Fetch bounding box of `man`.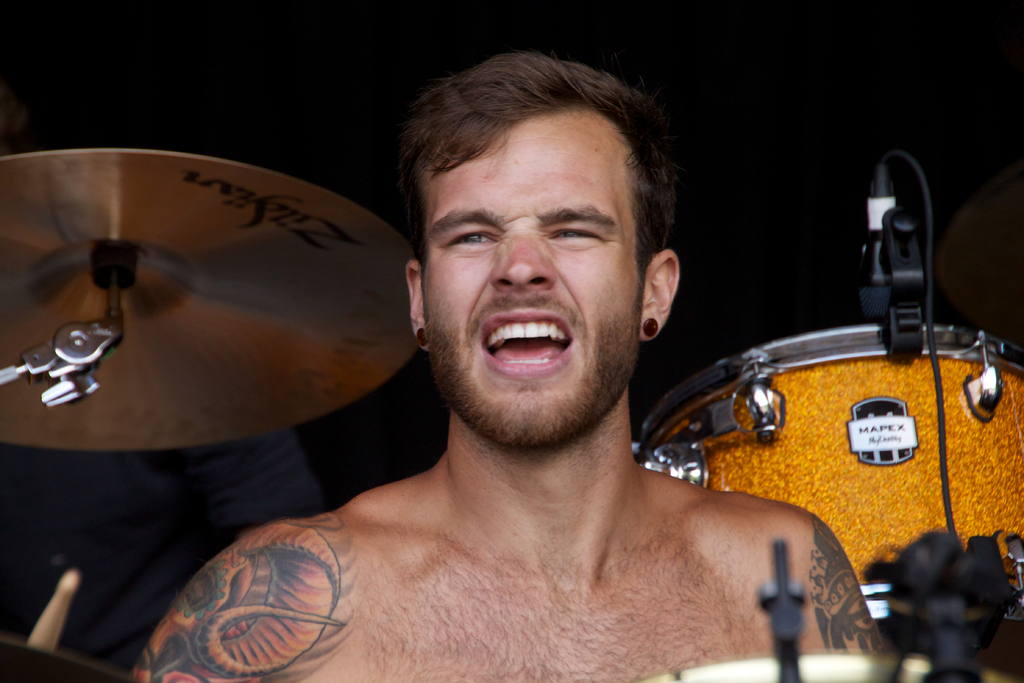
Bbox: Rect(179, 29, 879, 682).
